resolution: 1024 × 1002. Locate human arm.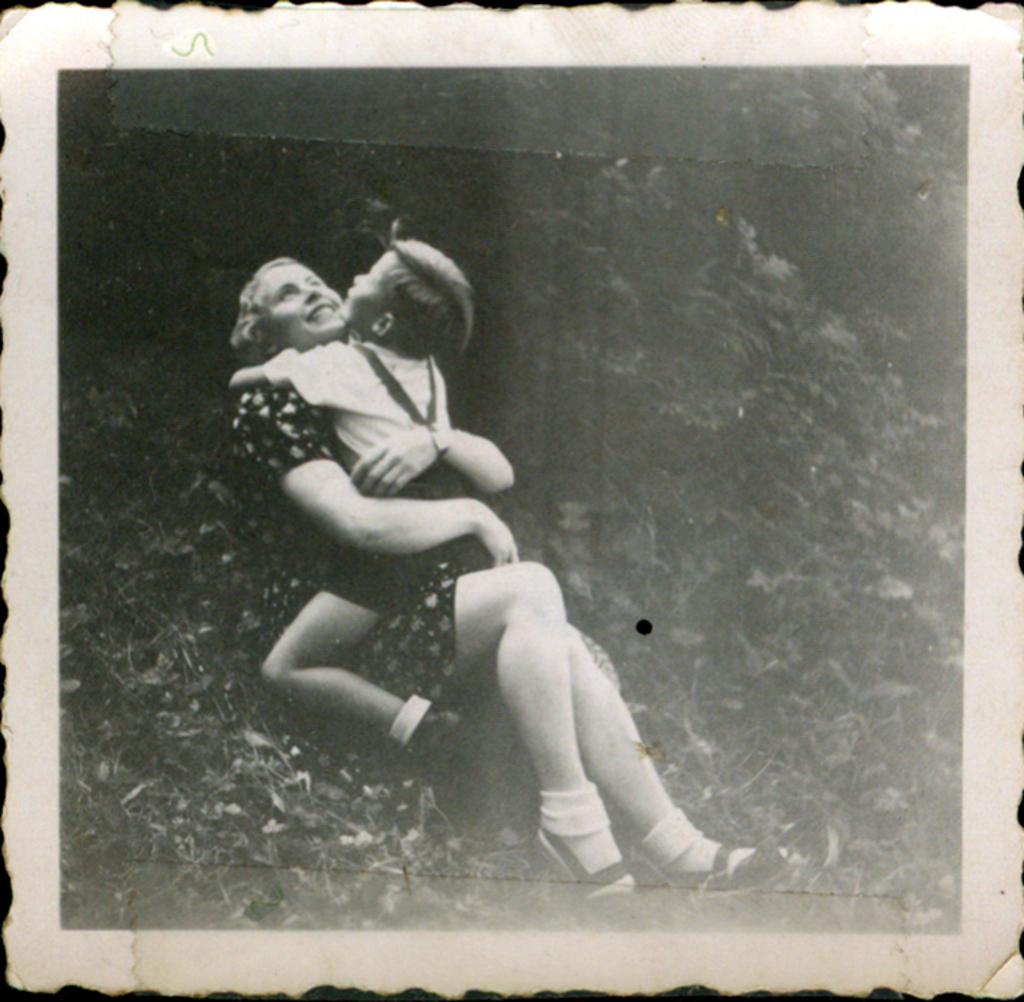
rect(215, 346, 331, 407).
